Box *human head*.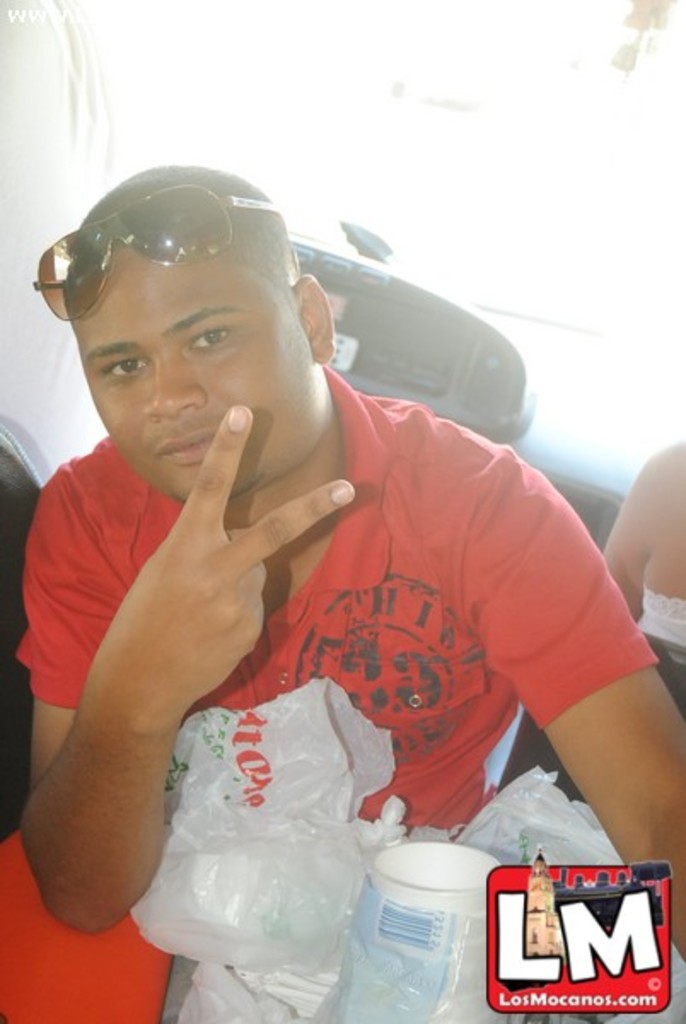
<box>63,218,312,609</box>.
